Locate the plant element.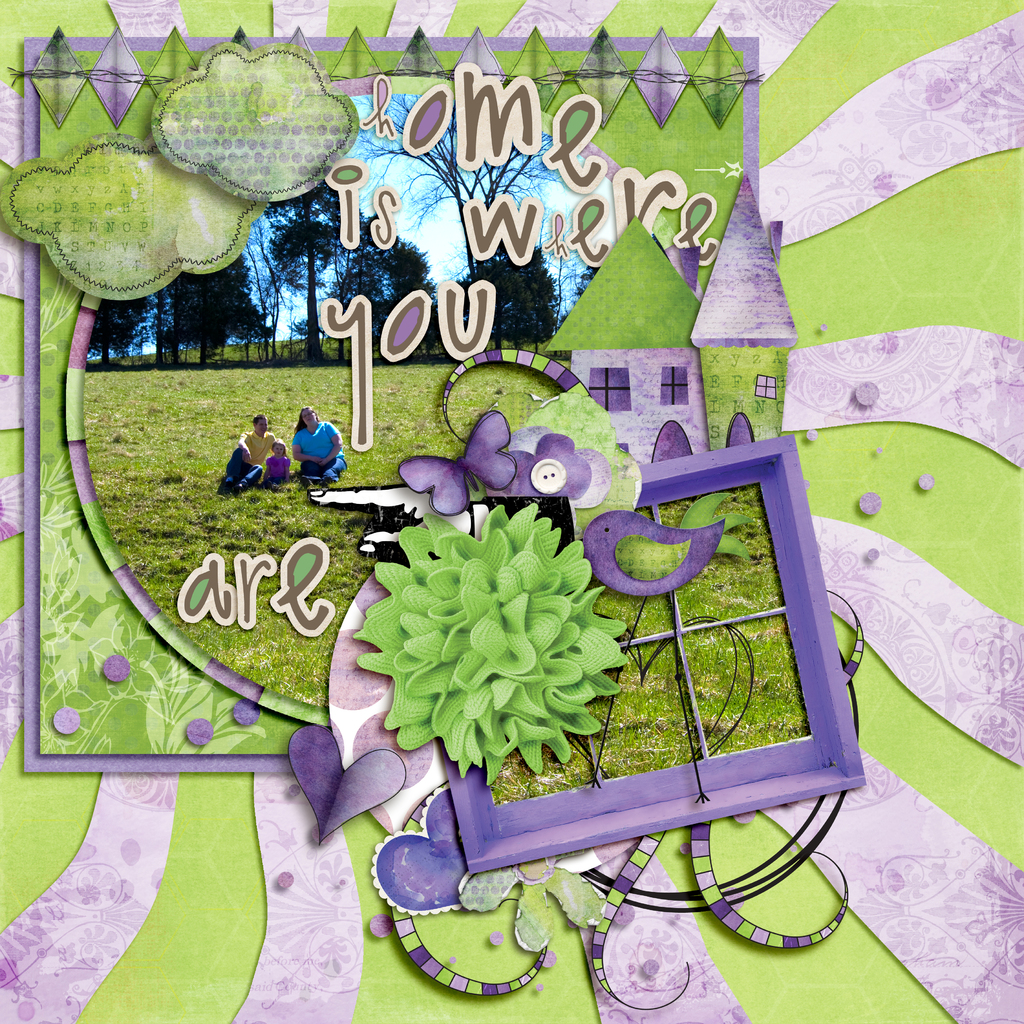
Element bbox: pyautogui.locateOnScreen(353, 495, 632, 791).
